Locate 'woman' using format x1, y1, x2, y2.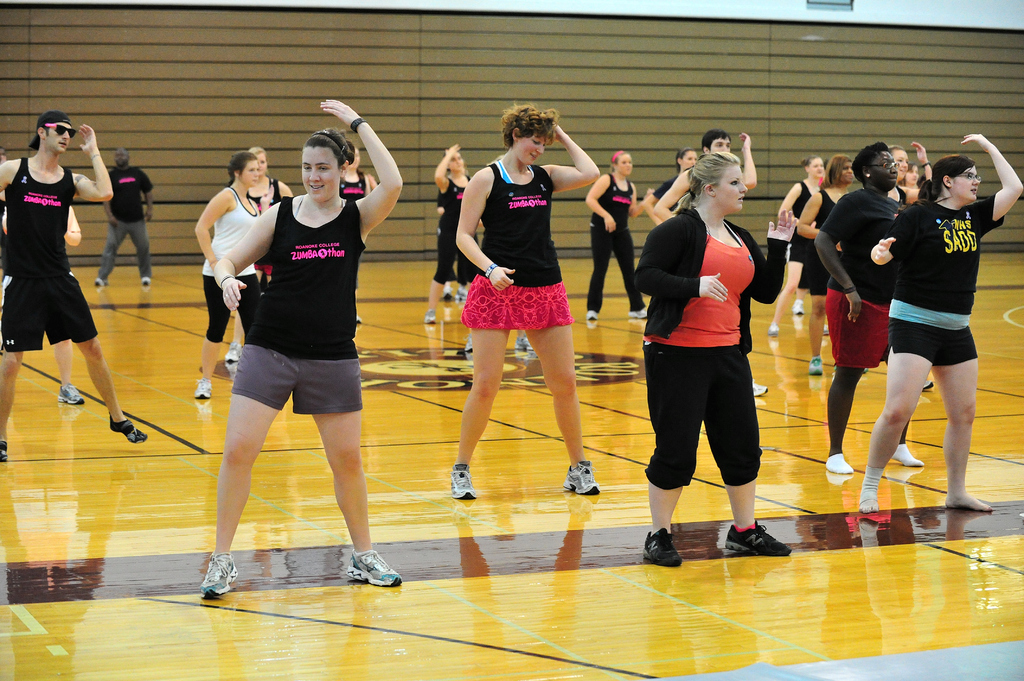
223, 145, 300, 364.
